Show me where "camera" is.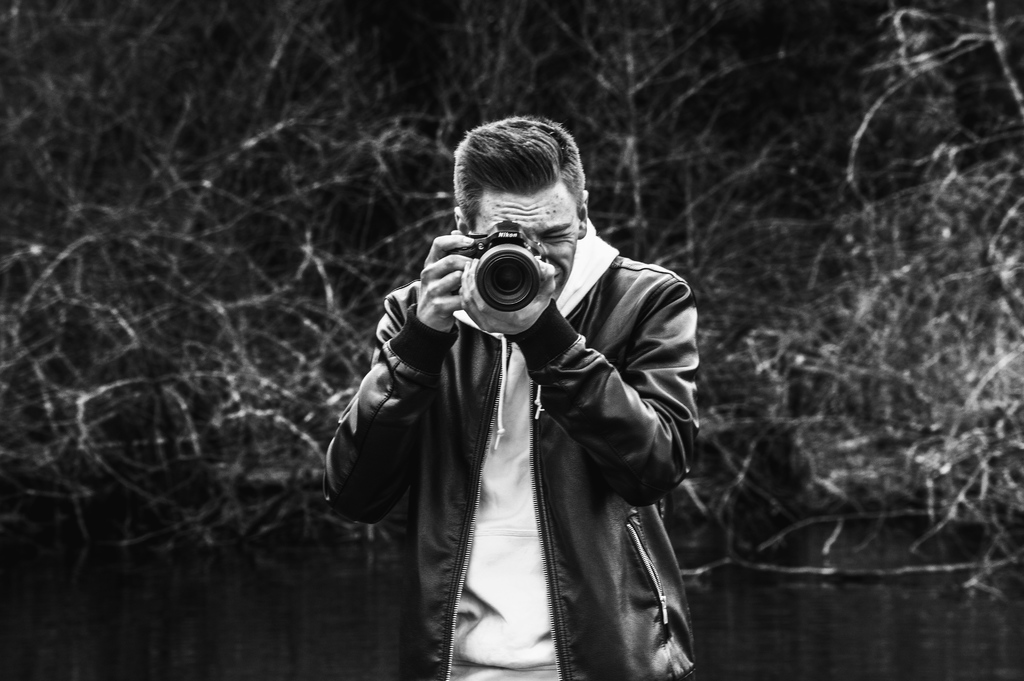
"camera" is at region(447, 222, 566, 295).
